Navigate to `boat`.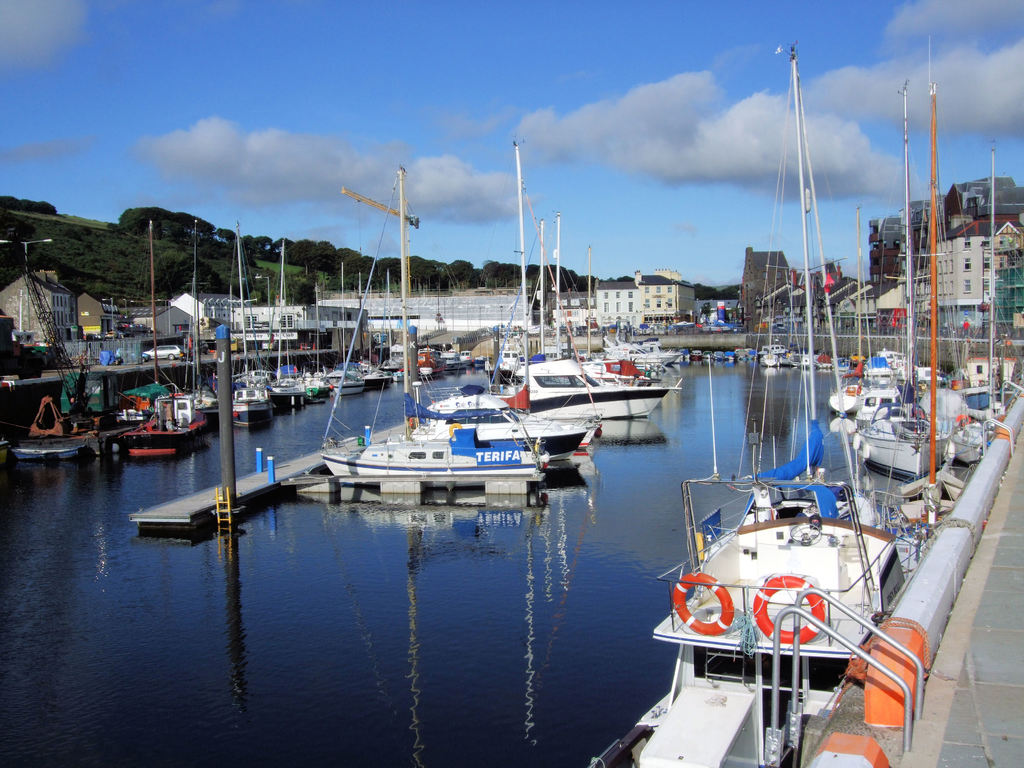
Navigation target: rect(316, 161, 546, 491).
